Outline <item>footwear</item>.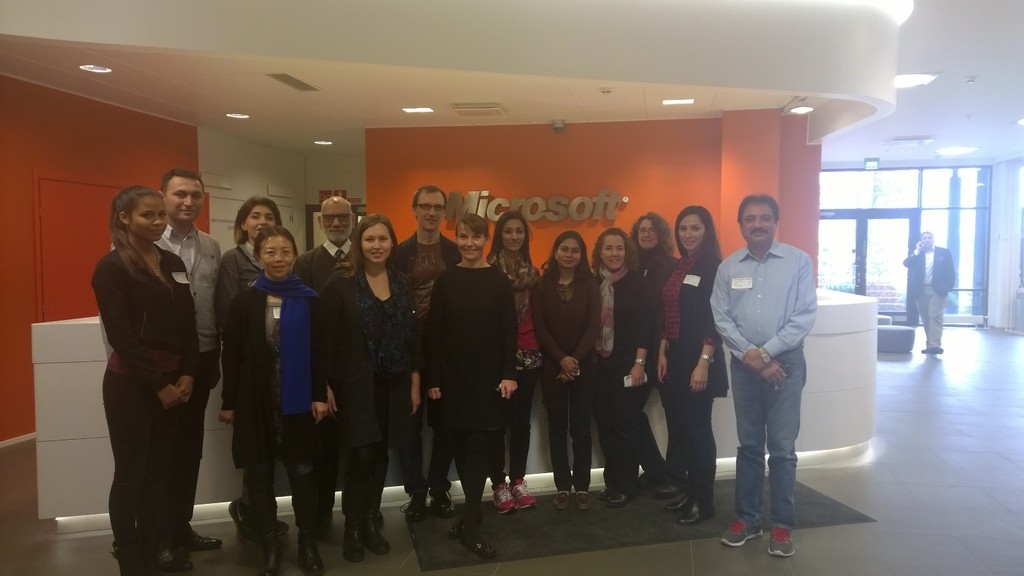
Outline: 721 517 767 550.
